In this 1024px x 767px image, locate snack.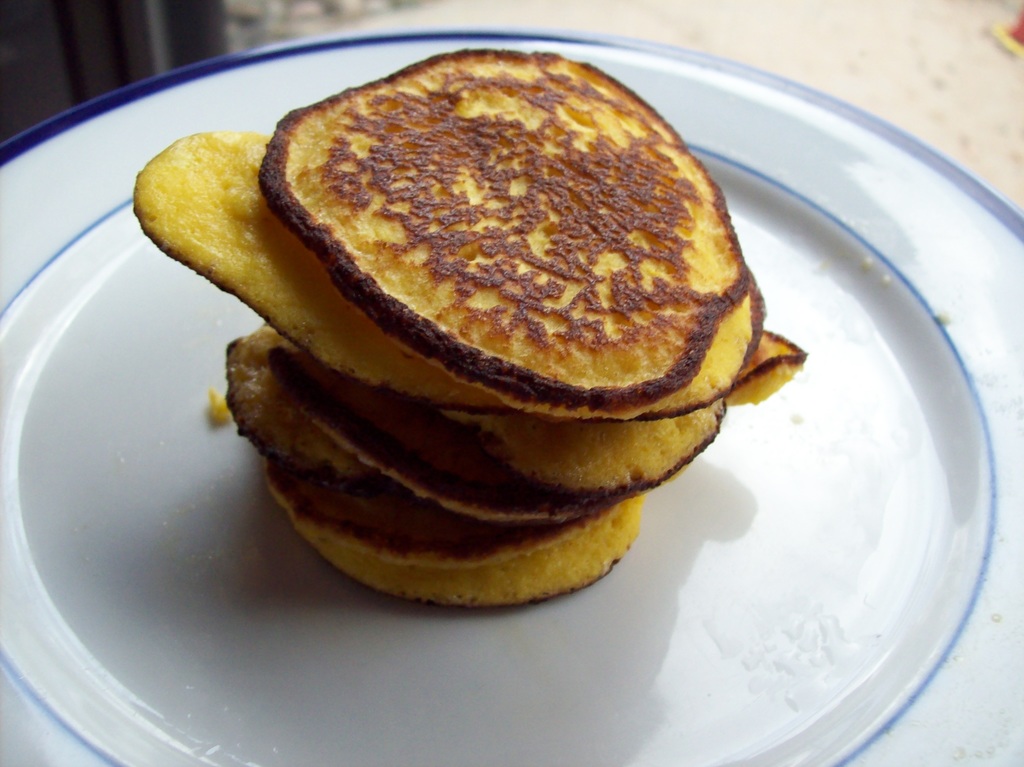
Bounding box: 136/53/808/606.
